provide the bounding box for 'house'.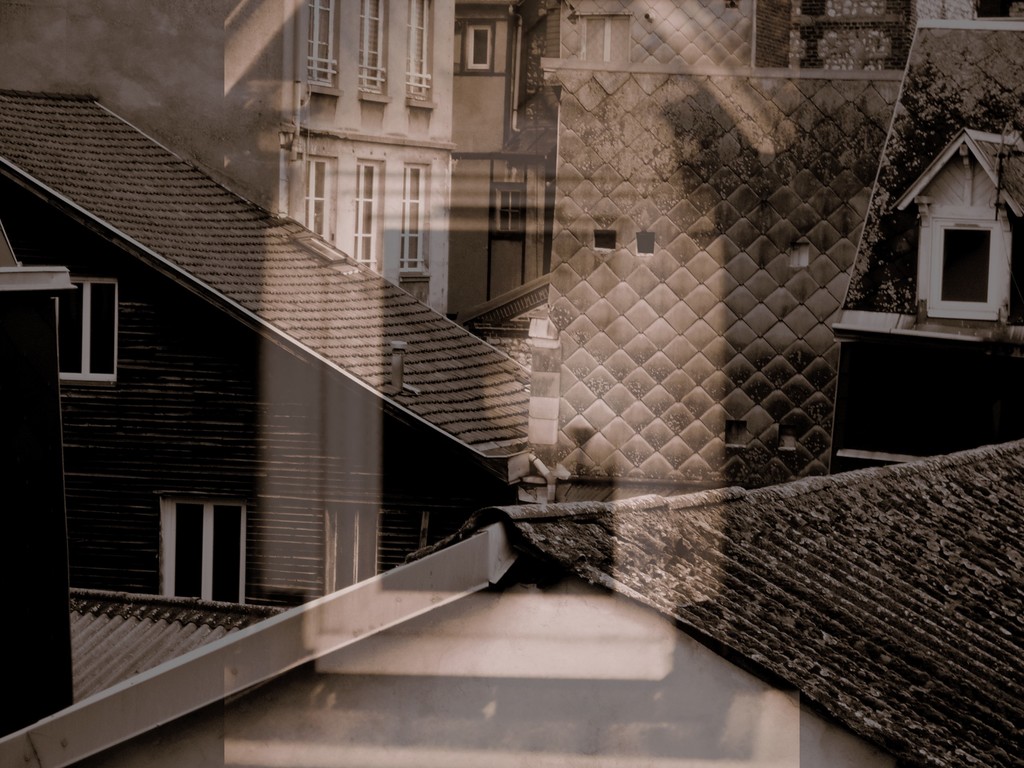
438/11/1022/317.
